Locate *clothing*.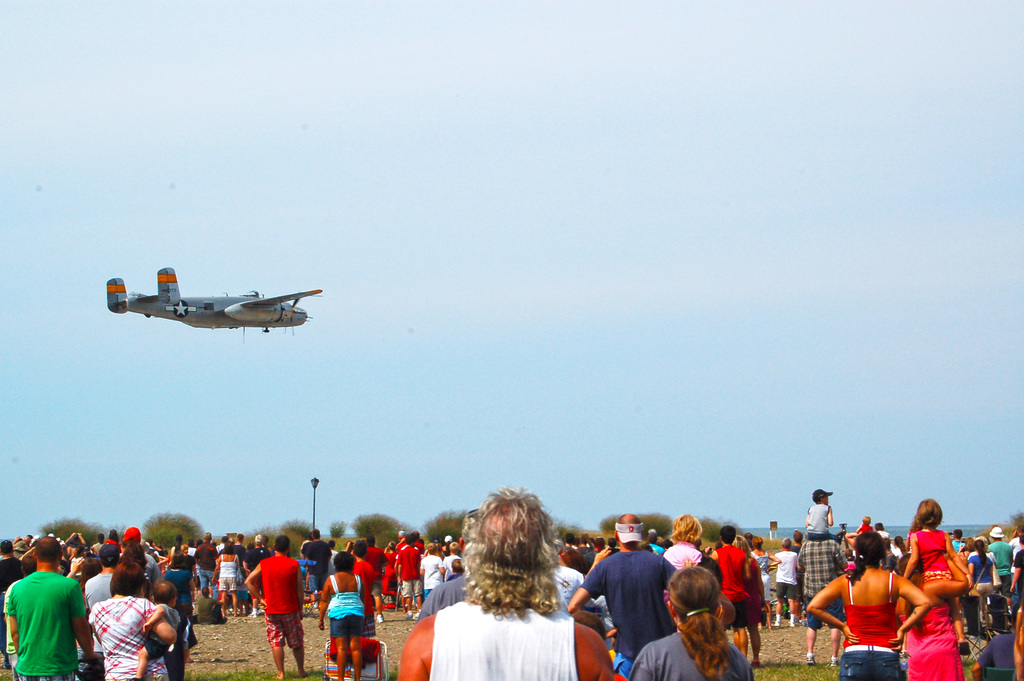
Bounding box: l=221, t=554, r=242, b=591.
